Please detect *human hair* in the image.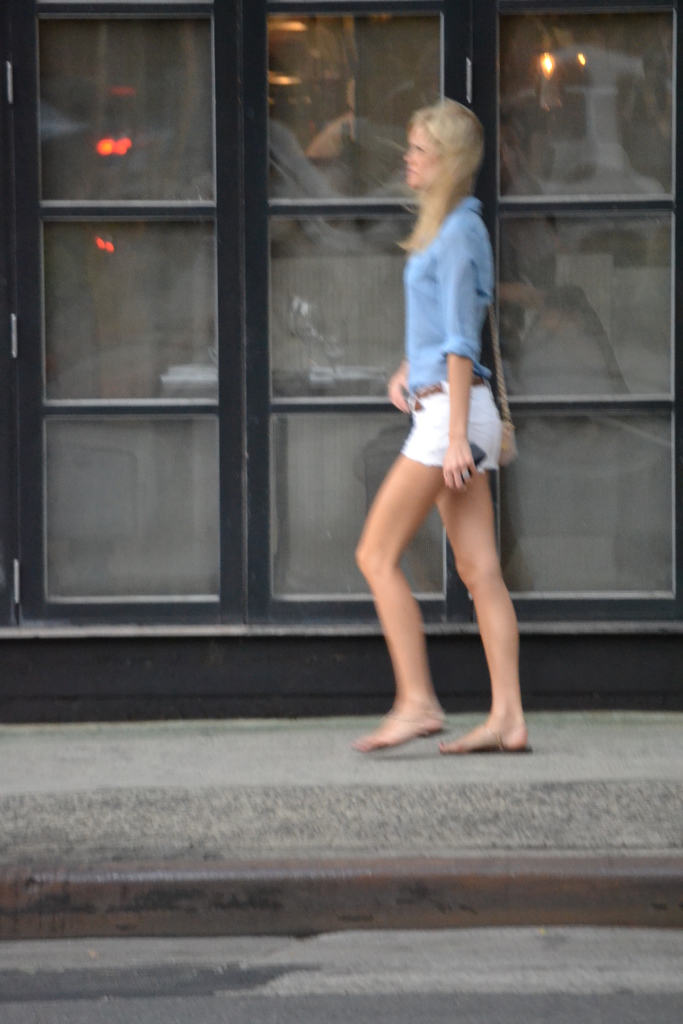
<region>394, 86, 493, 224</region>.
